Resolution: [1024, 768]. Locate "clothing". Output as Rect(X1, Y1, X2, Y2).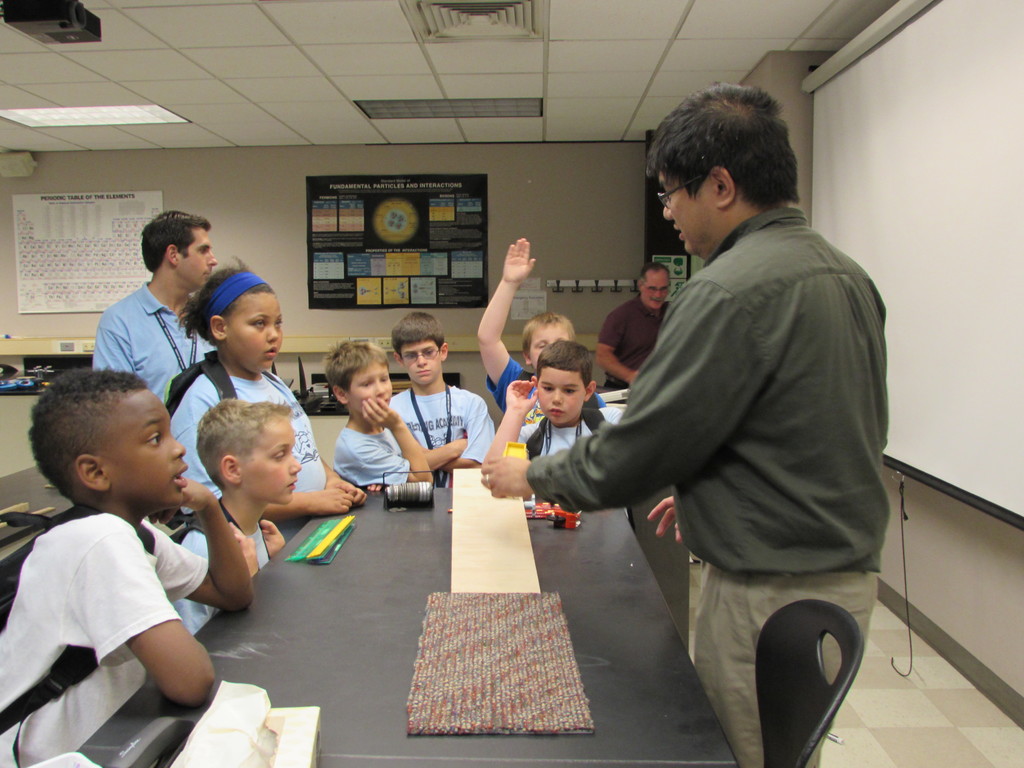
Rect(517, 404, 625, 459).
